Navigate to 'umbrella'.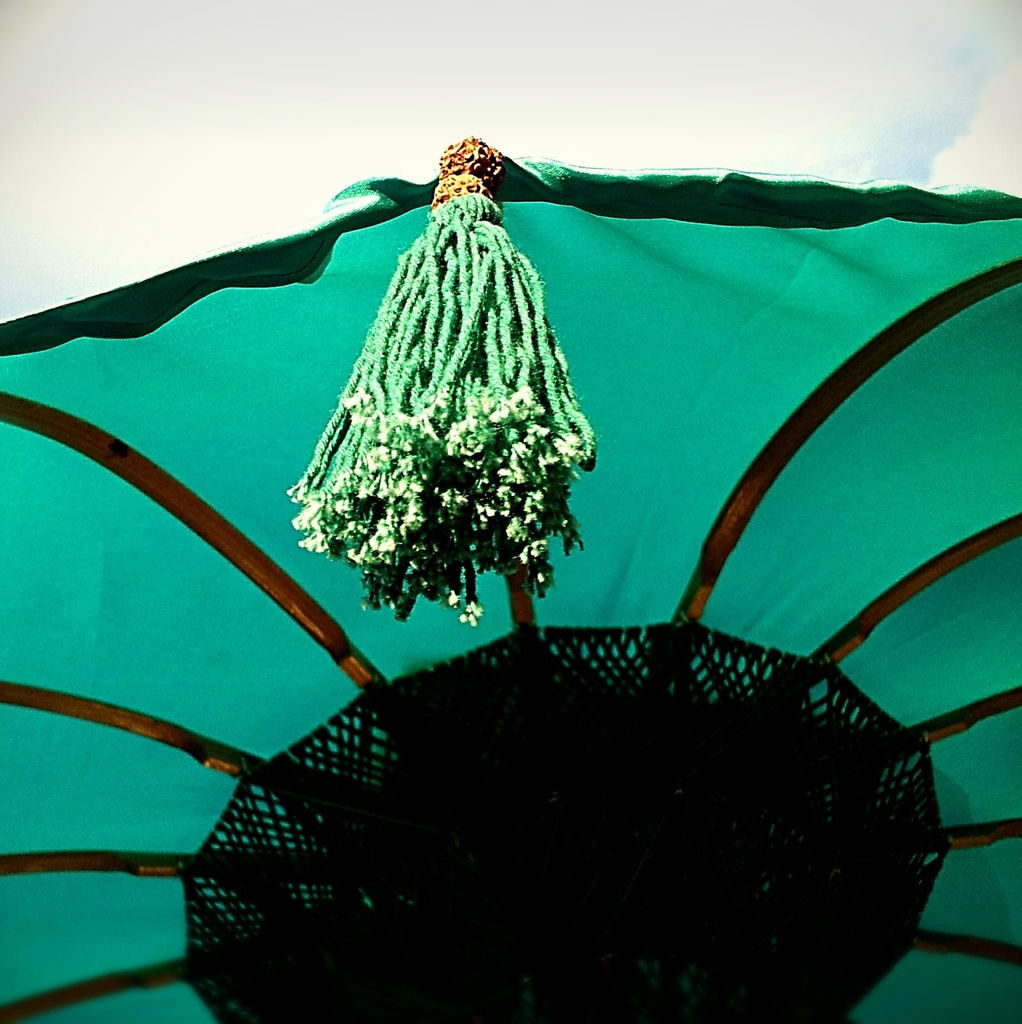
Navigation target: l=0, t=136, r=1021, b=1023.
